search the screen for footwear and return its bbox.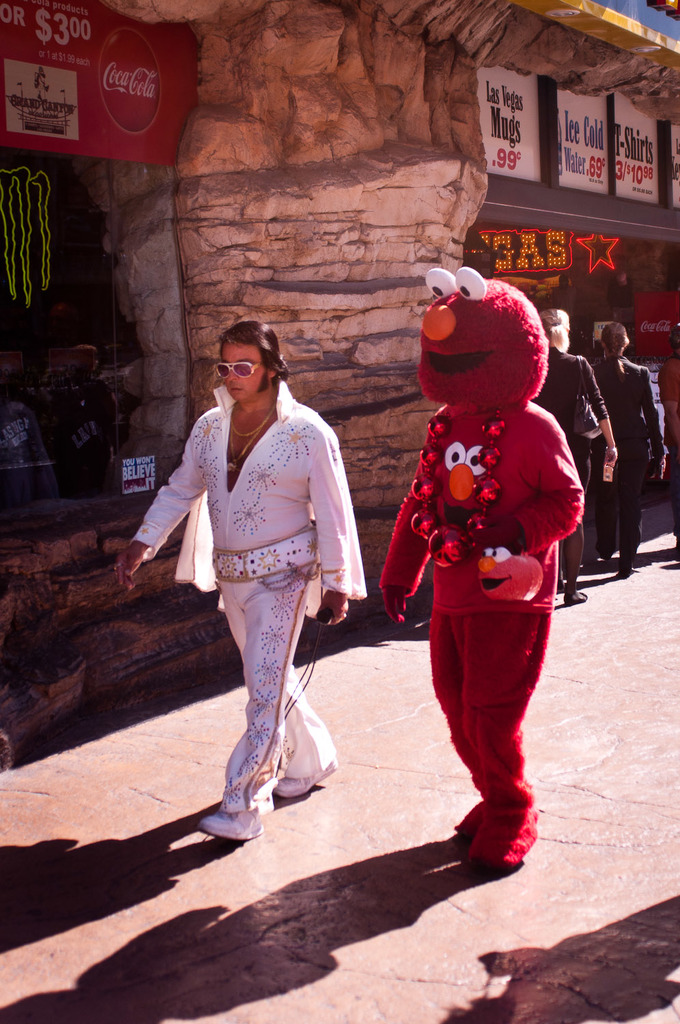
Found: <bbox>455, 794, 541, 870</bbox>.
